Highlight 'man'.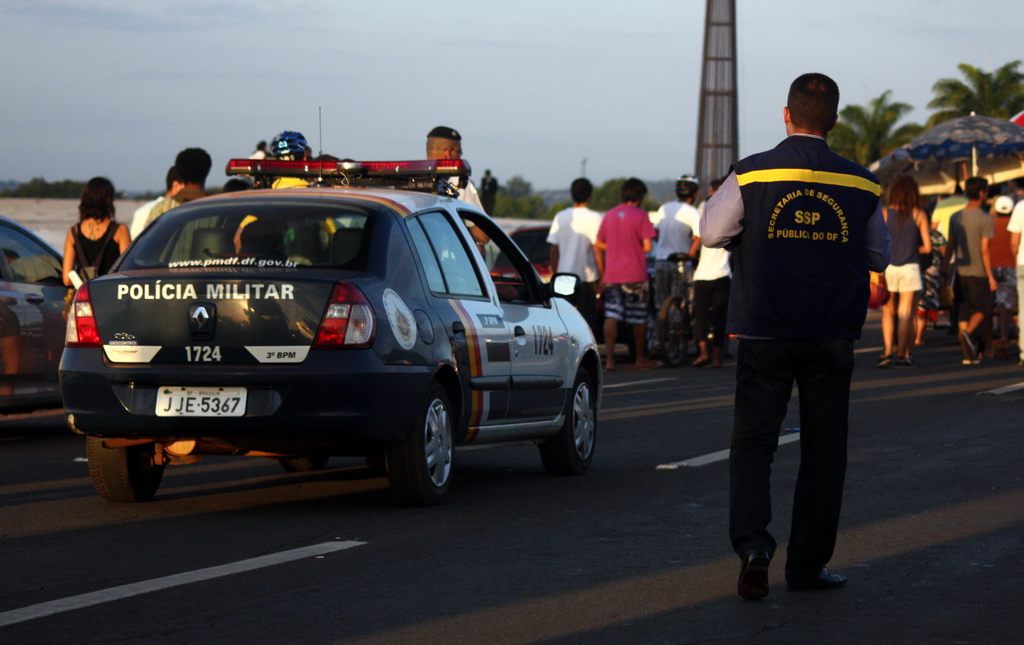
Highlighted region: (423,123,490,274).
